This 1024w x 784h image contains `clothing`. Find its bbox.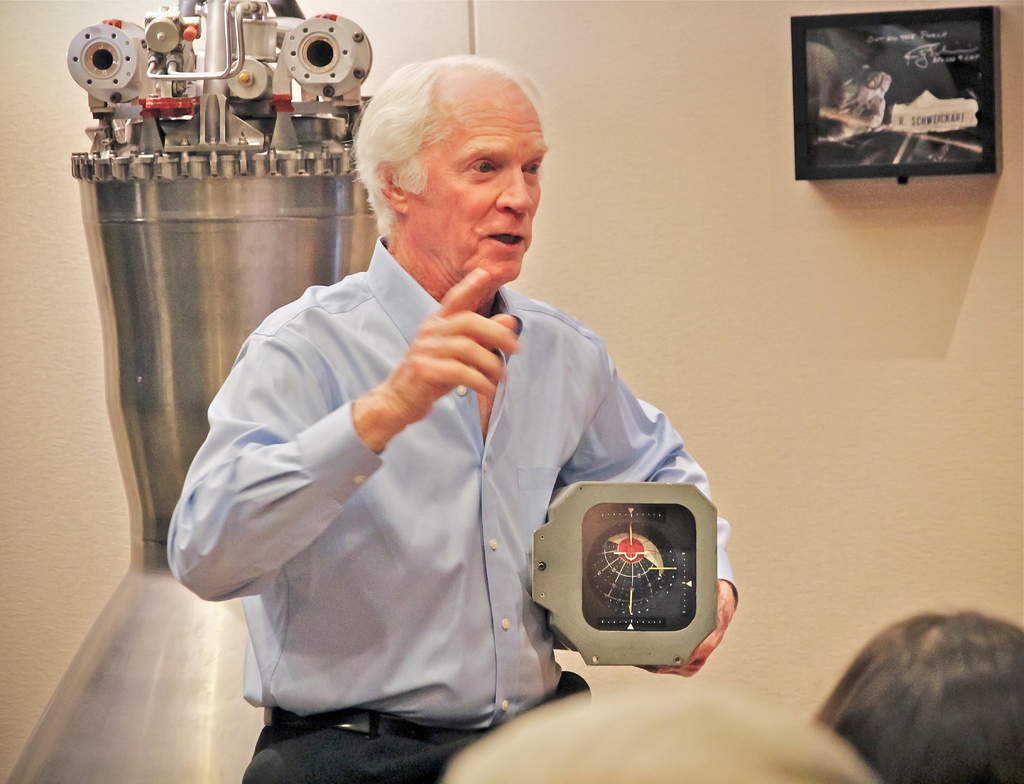
locate(176, 209, 708, 738).
